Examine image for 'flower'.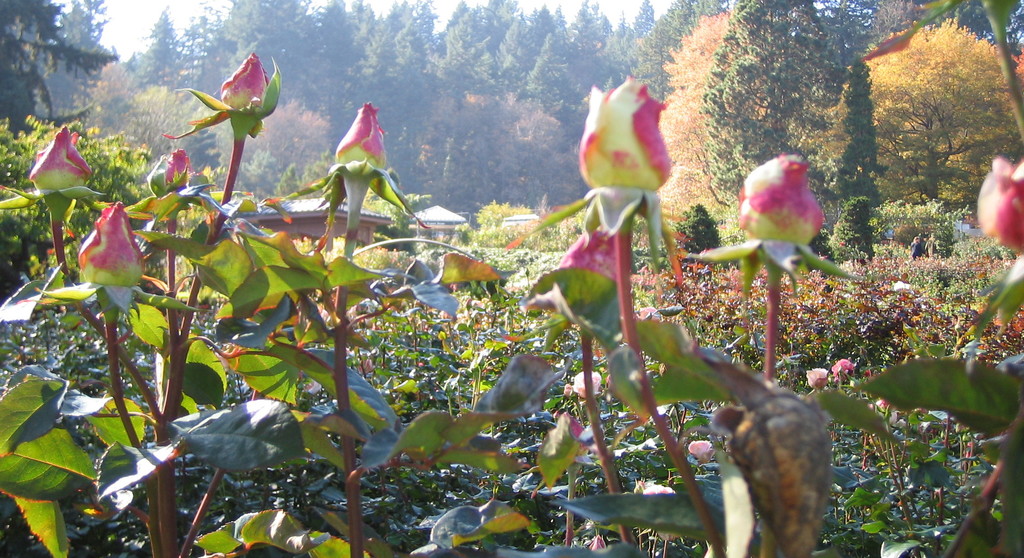
Examination result: left=61, top=199, right=143, bottom=319.
